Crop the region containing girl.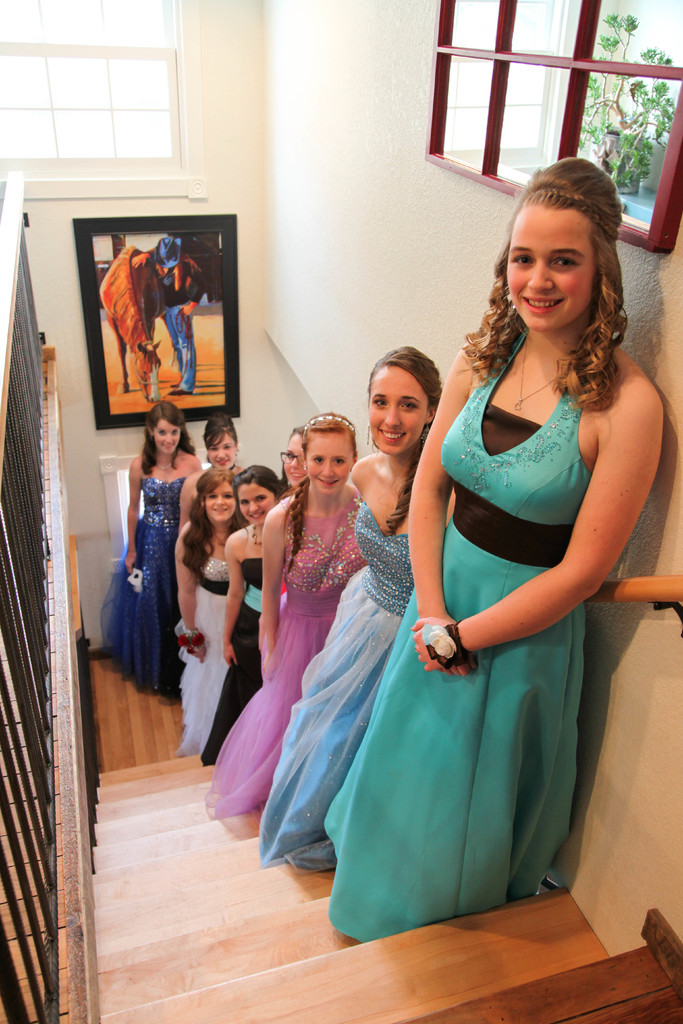
Crop region: pyautogui.locateOnScreen(252, 342, 442, 872).
